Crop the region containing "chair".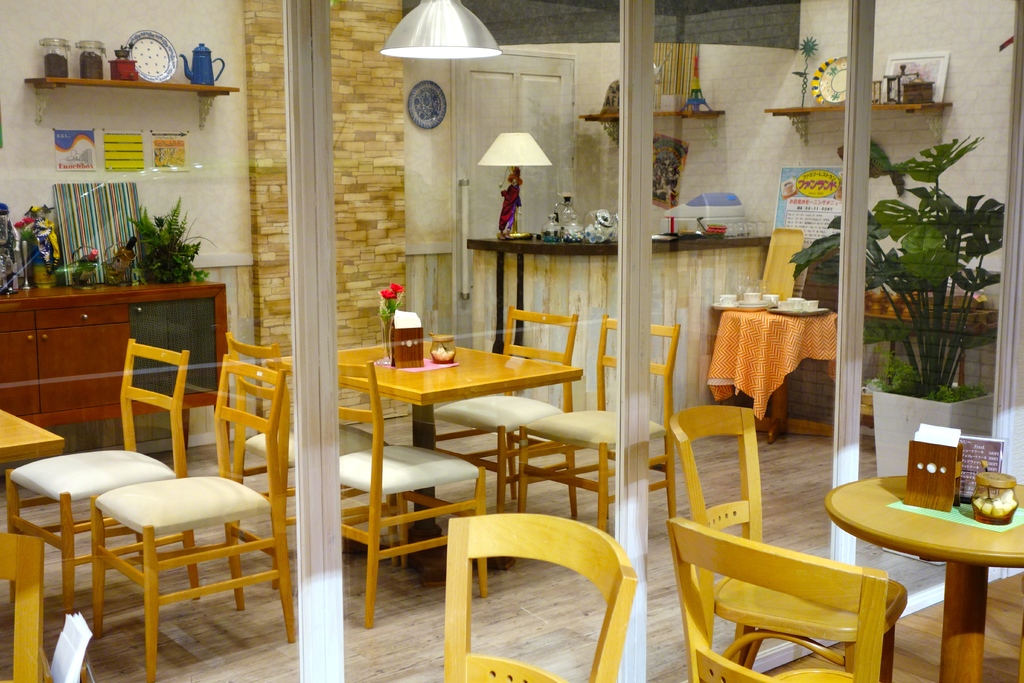
Crop region: [448, 518, 636, 682].
